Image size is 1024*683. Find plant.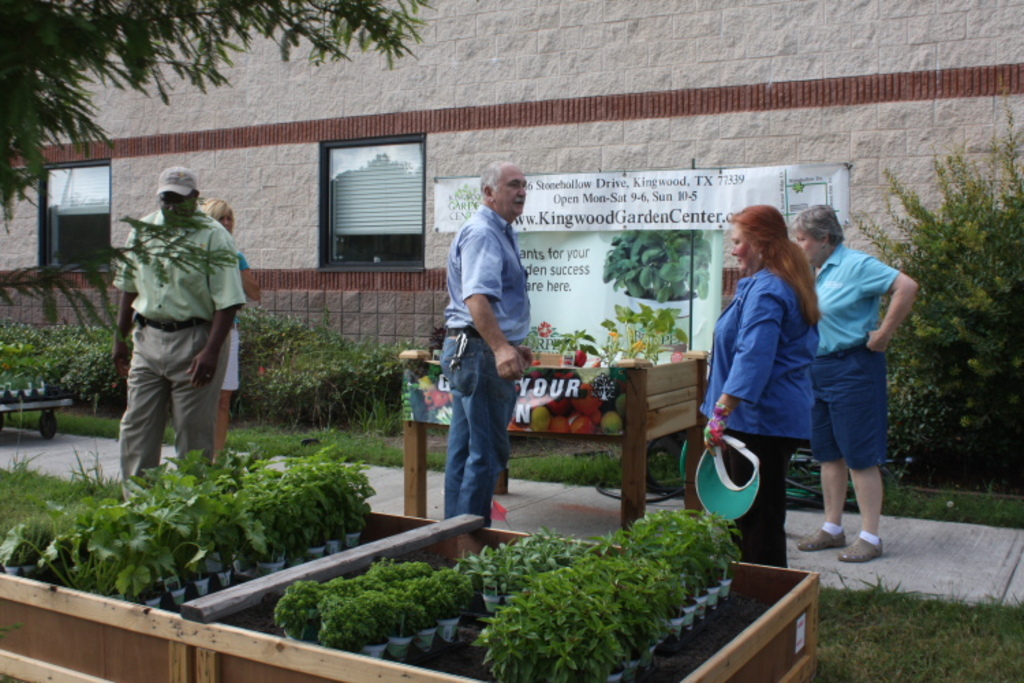
bbox=[502, 438, 629, 490].
